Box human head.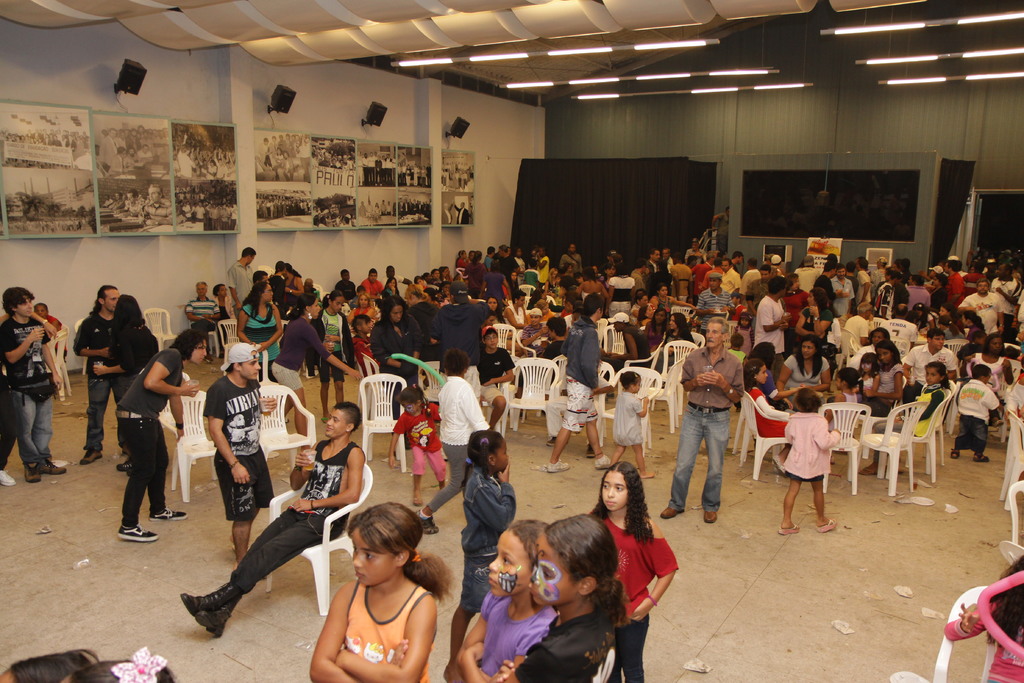
(244,248,257,265).
